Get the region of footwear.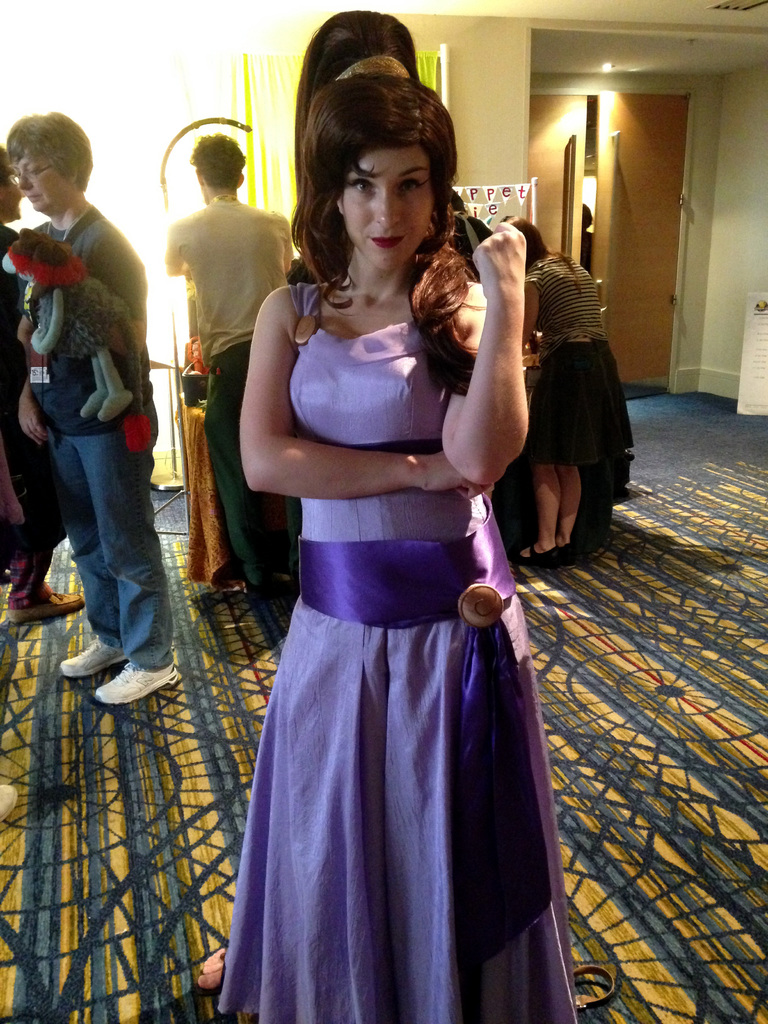
l=52, t=649, r=175, b=712.
